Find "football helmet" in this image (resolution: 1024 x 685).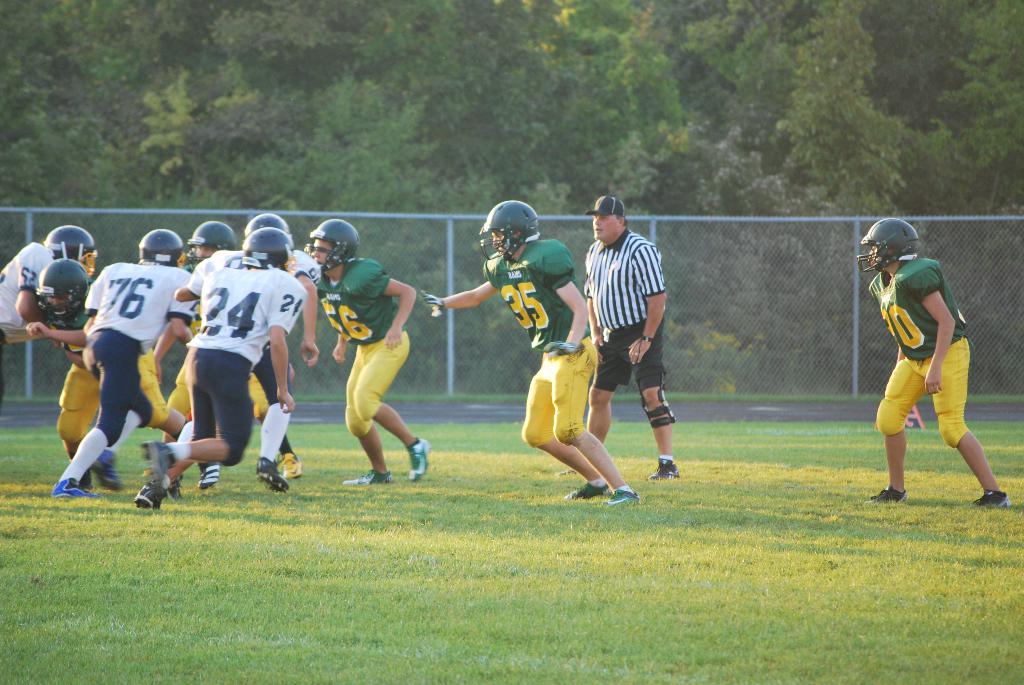
x1=241 y1=212 x2=287 y2=236.
